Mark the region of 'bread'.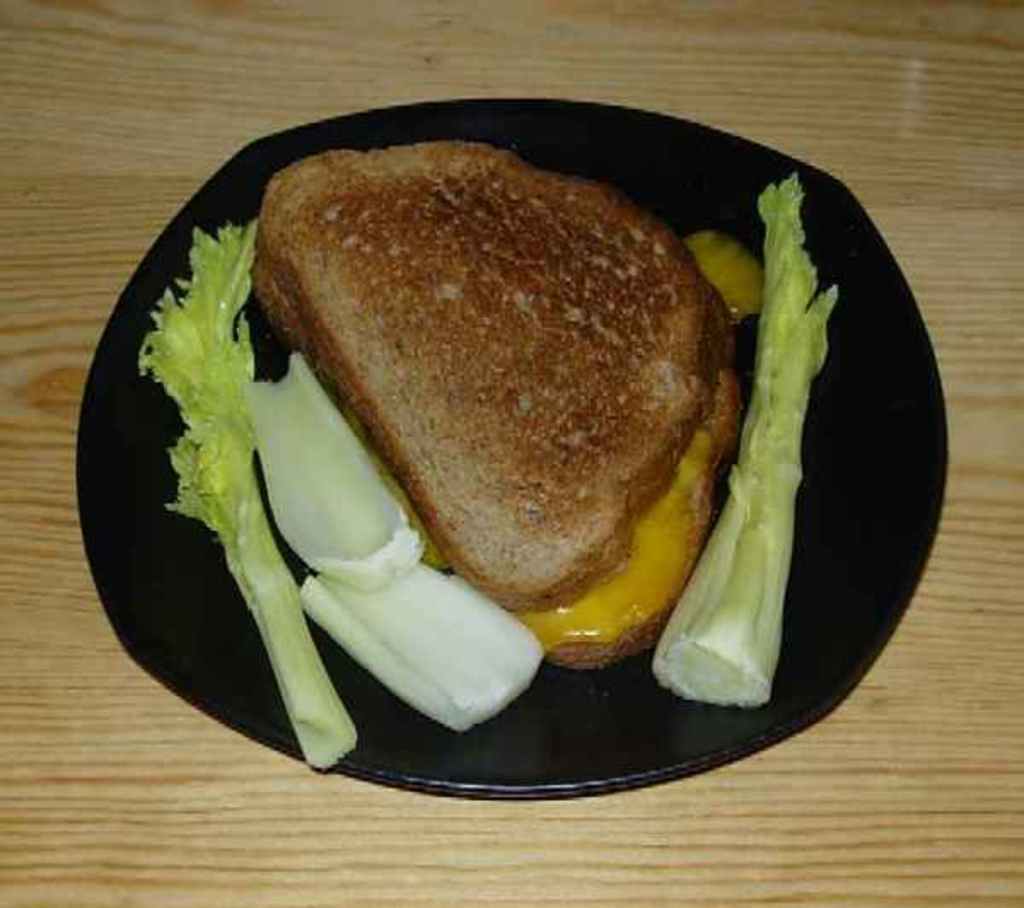
Region: rect(247, 162, 715, 609).
